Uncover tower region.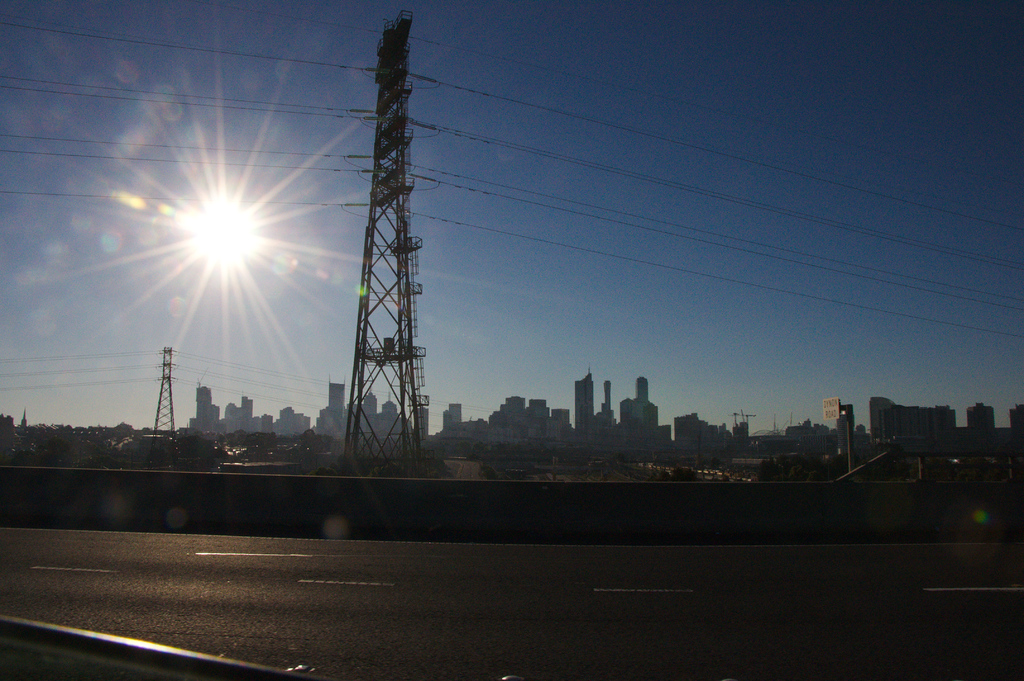
Uncovered: (x1=148, y1=343, x2=176, y2=470).
